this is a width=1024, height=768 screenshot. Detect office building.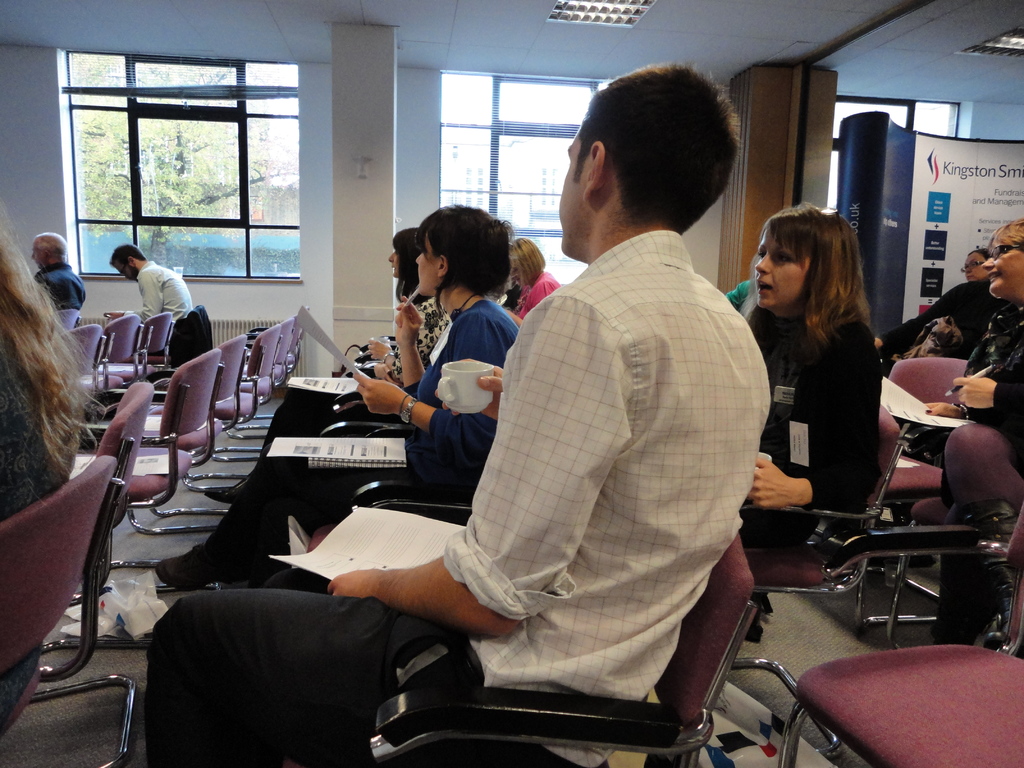
Rect(0, 0, 1023, 767).
